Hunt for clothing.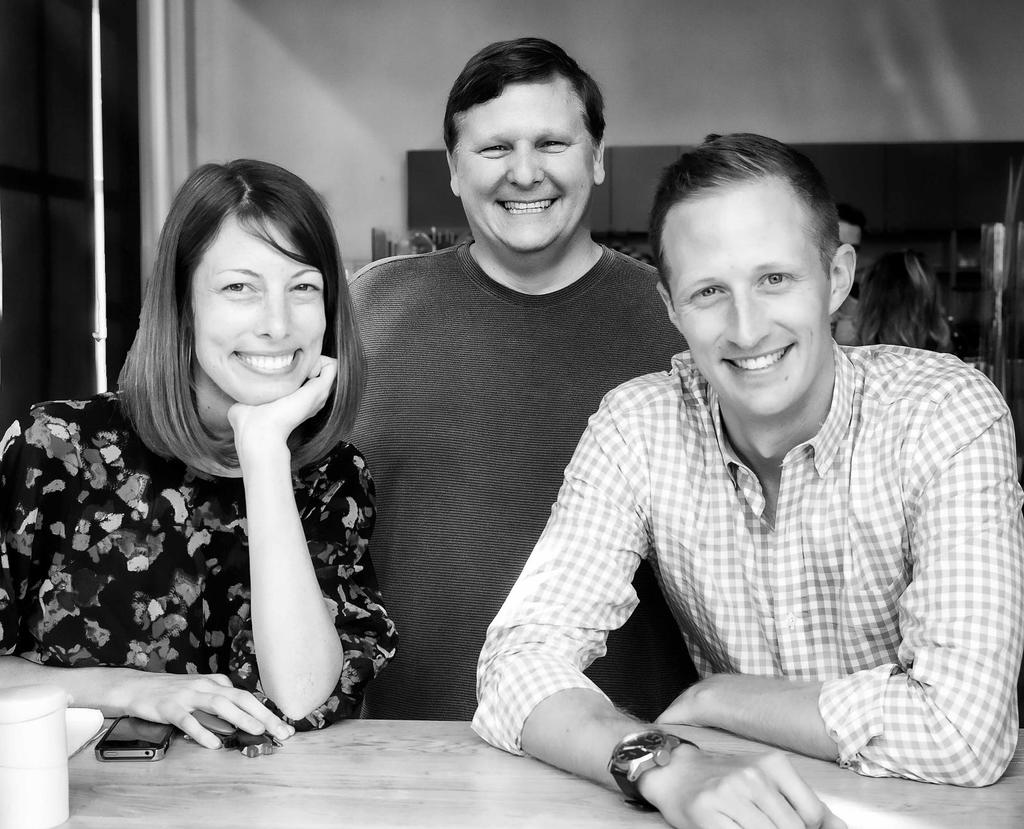
Hunted down at locate(345, 246, 691, 716).
